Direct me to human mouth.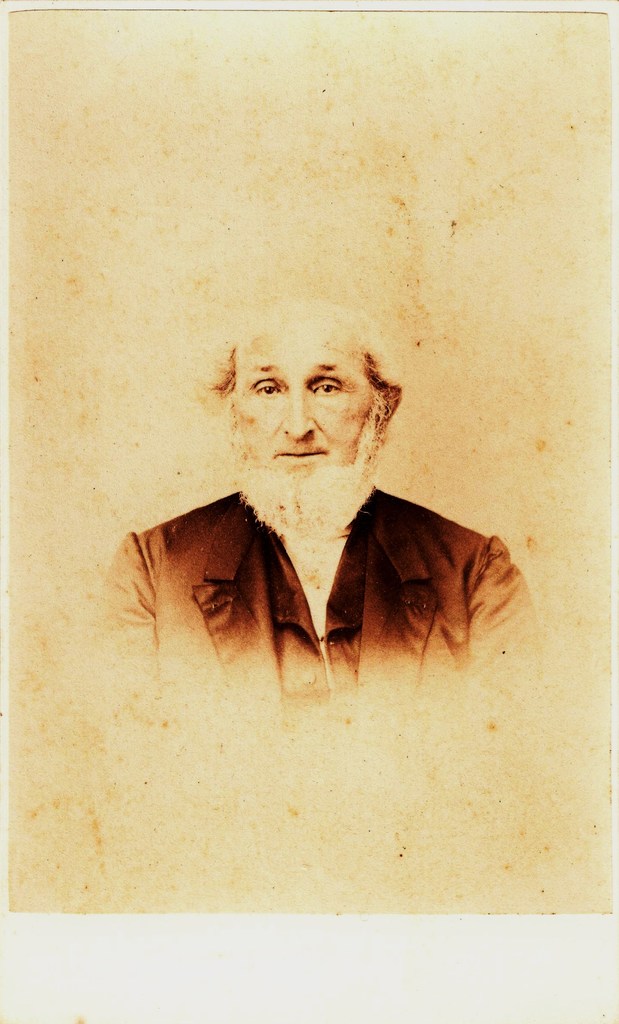
Direction: [x1=277, y1=453, x2=326, y2=458].
